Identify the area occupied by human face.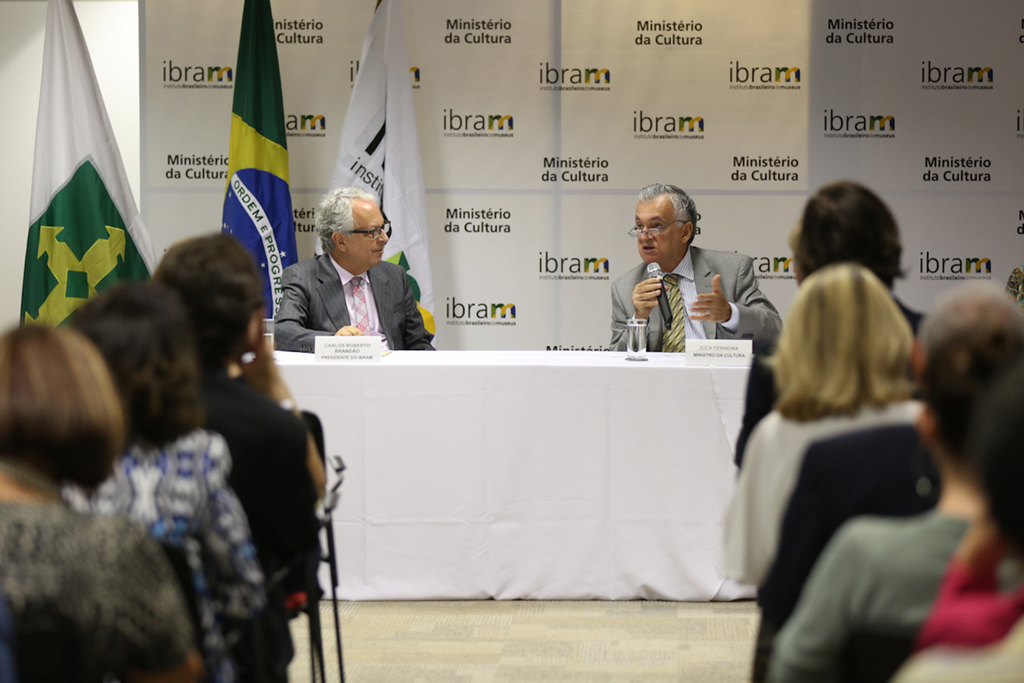
Area: x1=339 y1=189 x2=393 y2=277.
